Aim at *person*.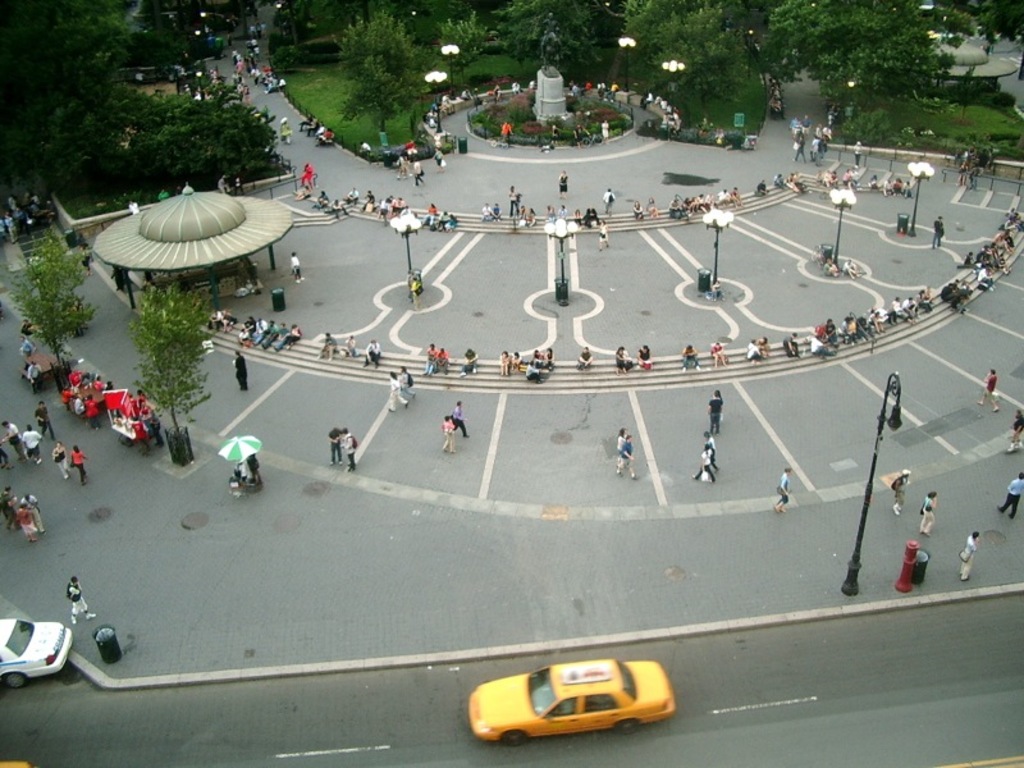
Aimed at l=918, t=489, r=941, b=515.
